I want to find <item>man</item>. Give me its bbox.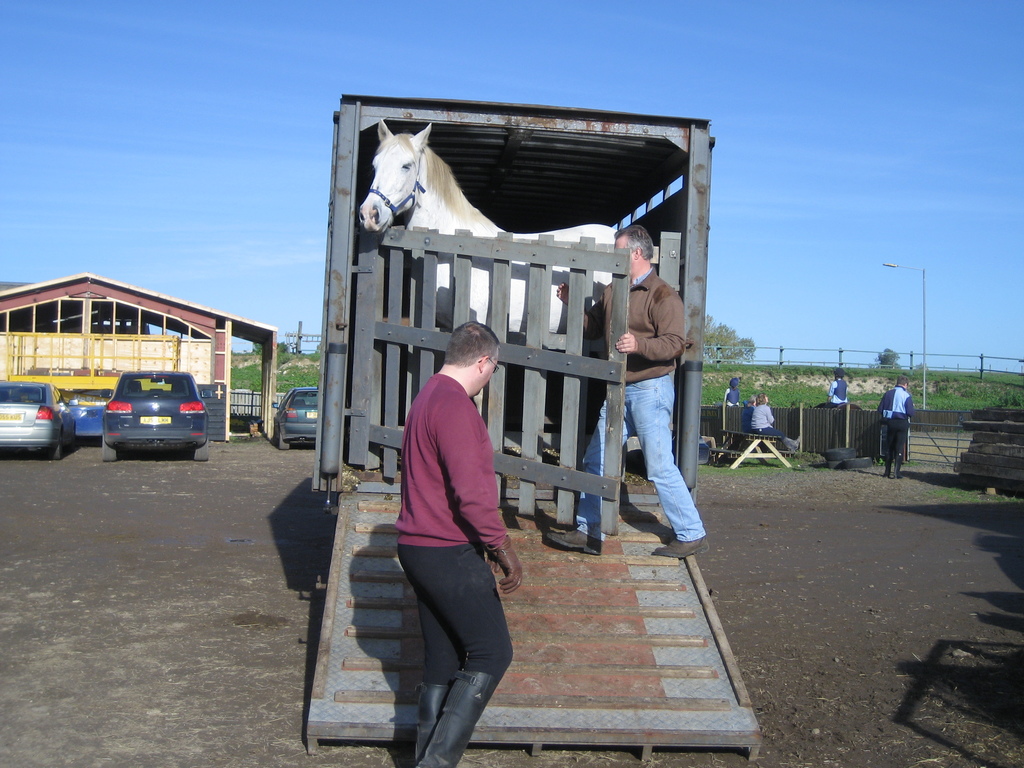
box=[404, 323, 538, 766].
